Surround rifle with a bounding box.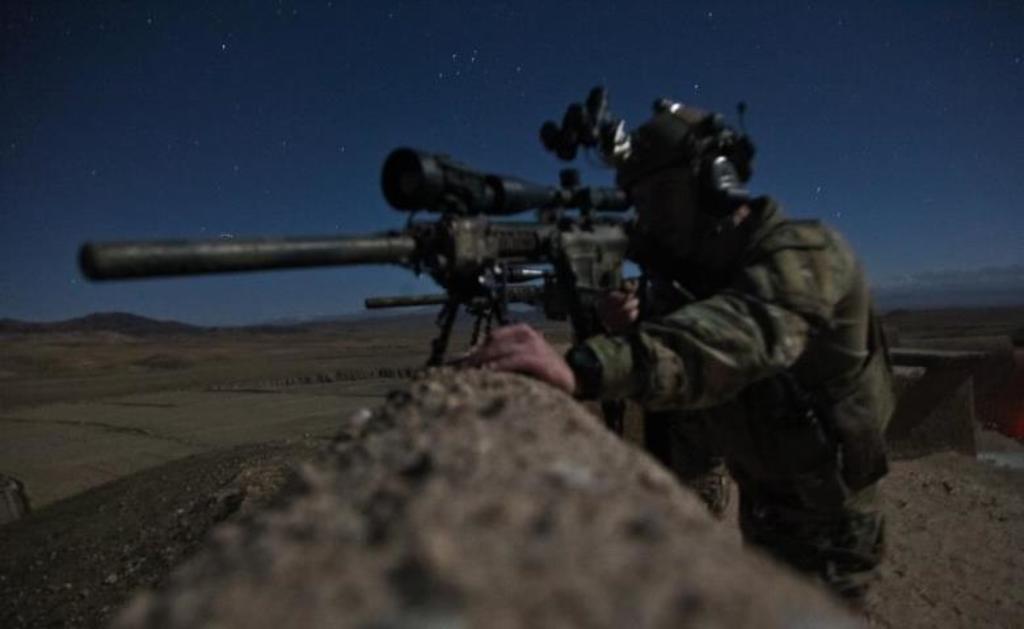
left=79, top=147, right=675, bottom=373.
